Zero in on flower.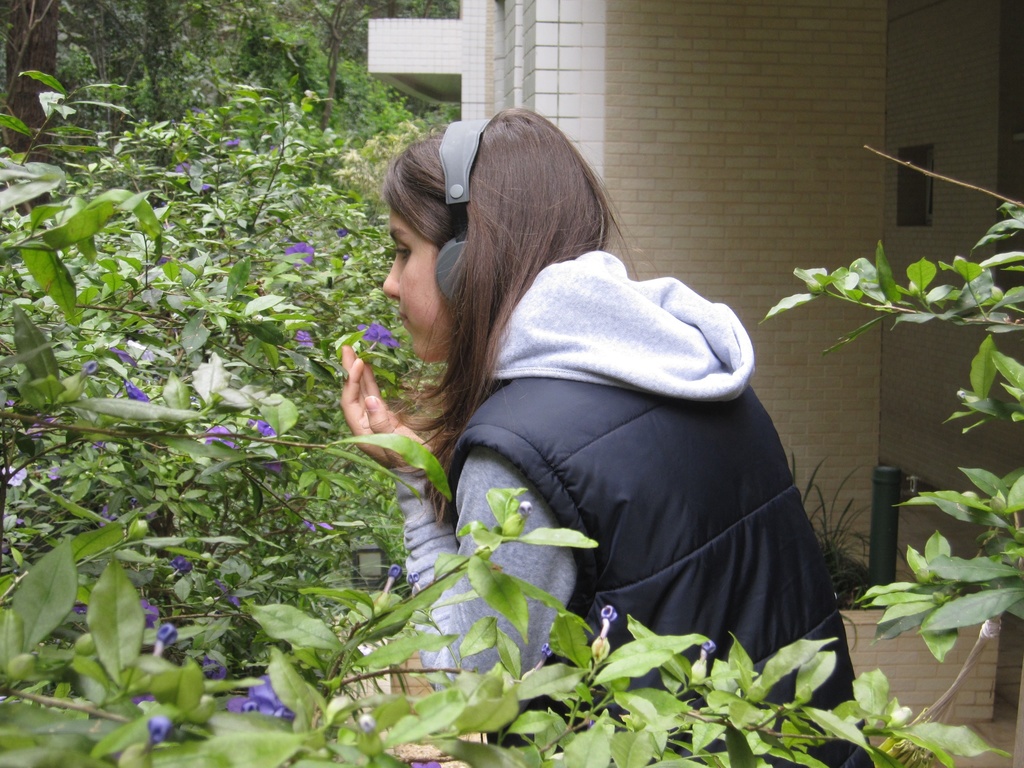
Zeroed in: {"x1": 99, "y1": 504, "x2": 115, "y2": 525}.
